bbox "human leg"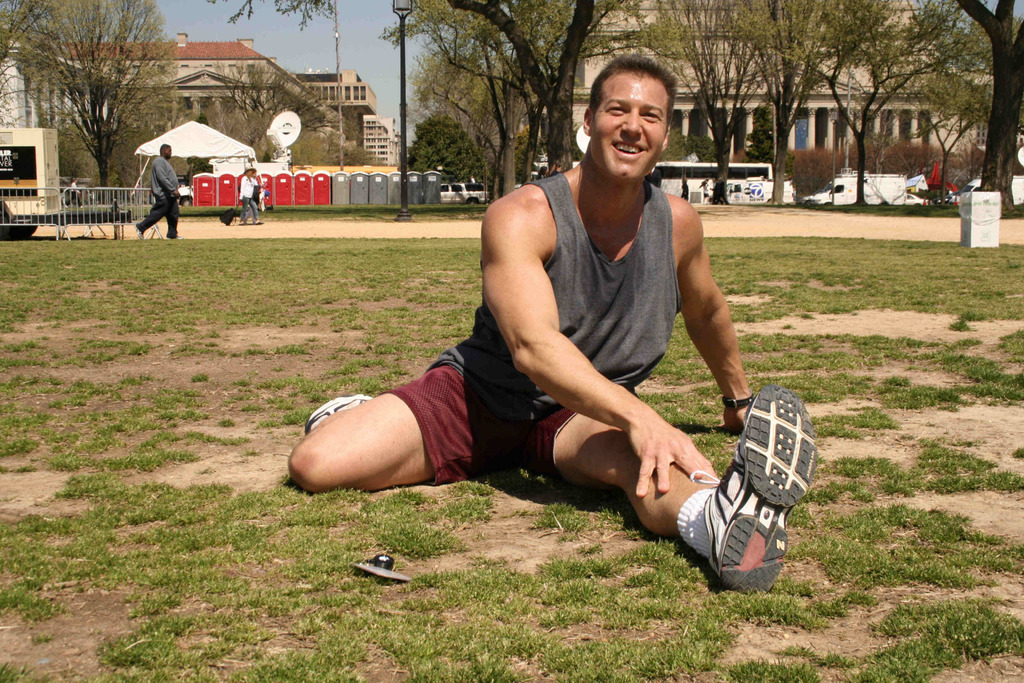
select_region(286, 369, 458, 504)
